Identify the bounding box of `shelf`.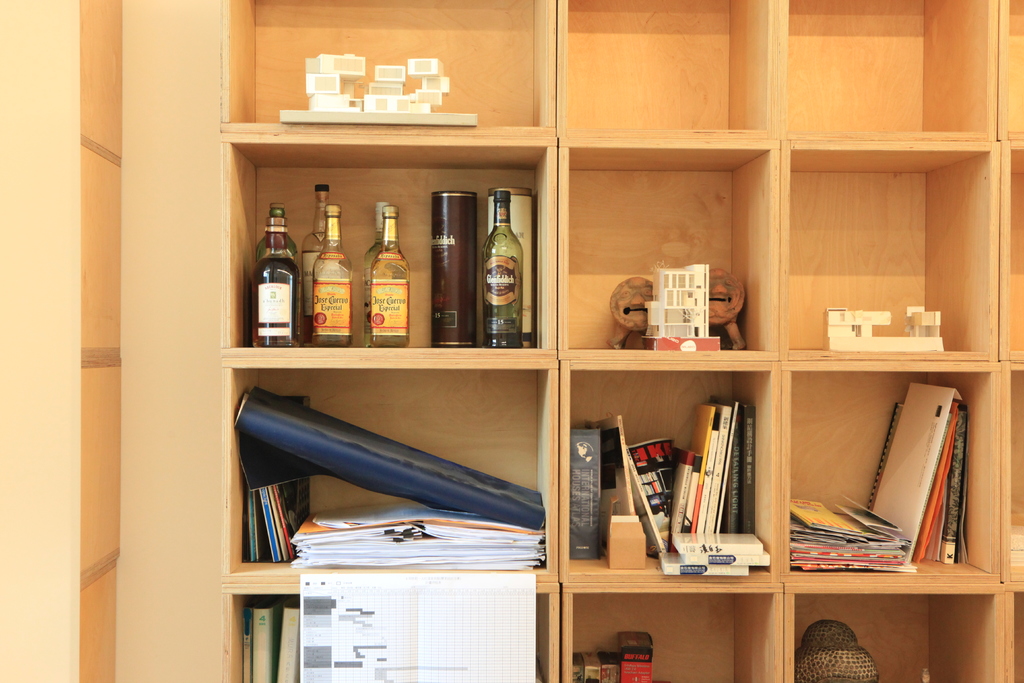
121 1 1023 682.
